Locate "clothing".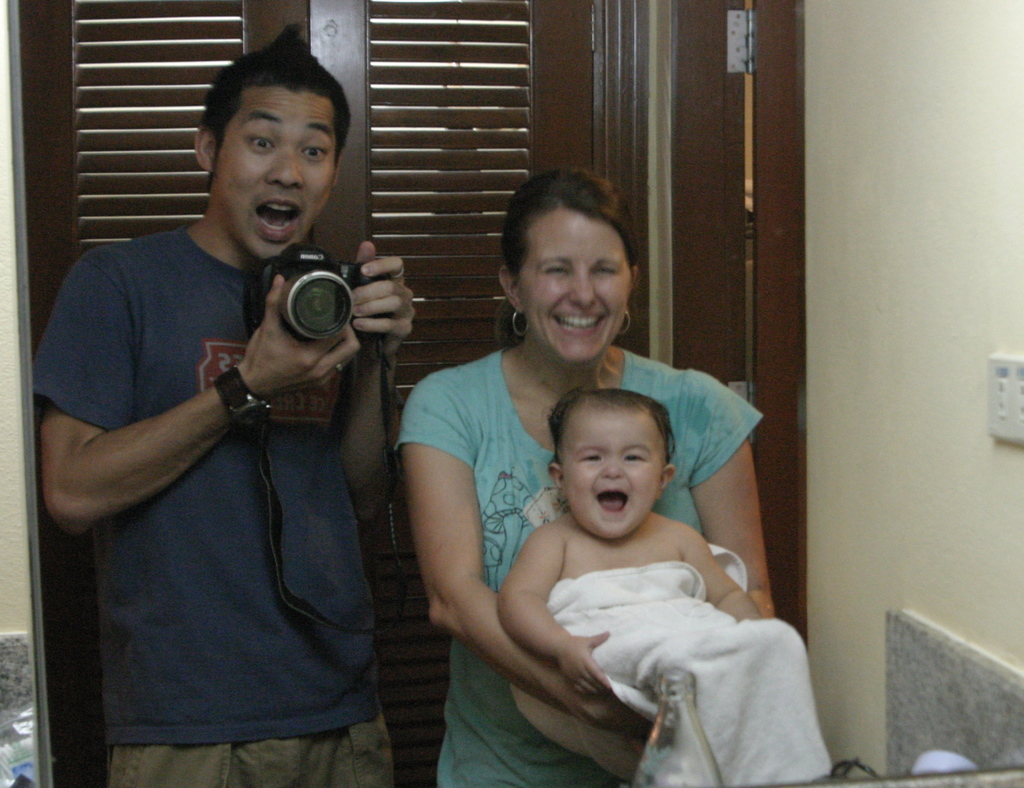
Bounding box: [54, 152, 391, 751].
